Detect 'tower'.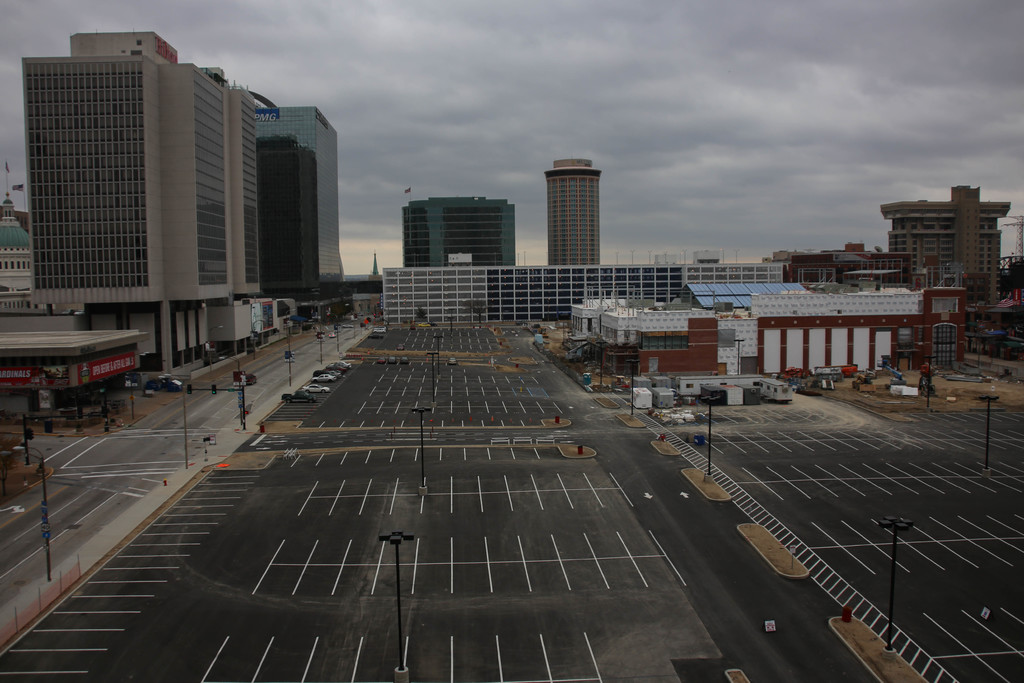
Detected at <region>547, 153, 612, 268</region>.
